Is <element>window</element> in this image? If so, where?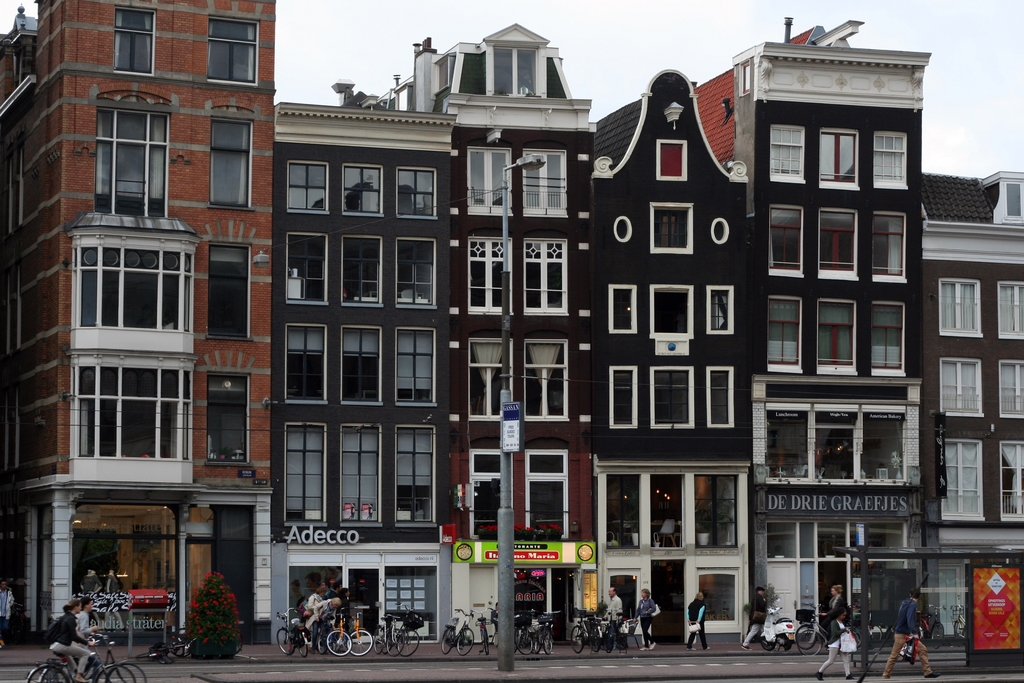
Yes, at {"x1": 607, "y1": 284, "x2": 636, "y2": 334}.
